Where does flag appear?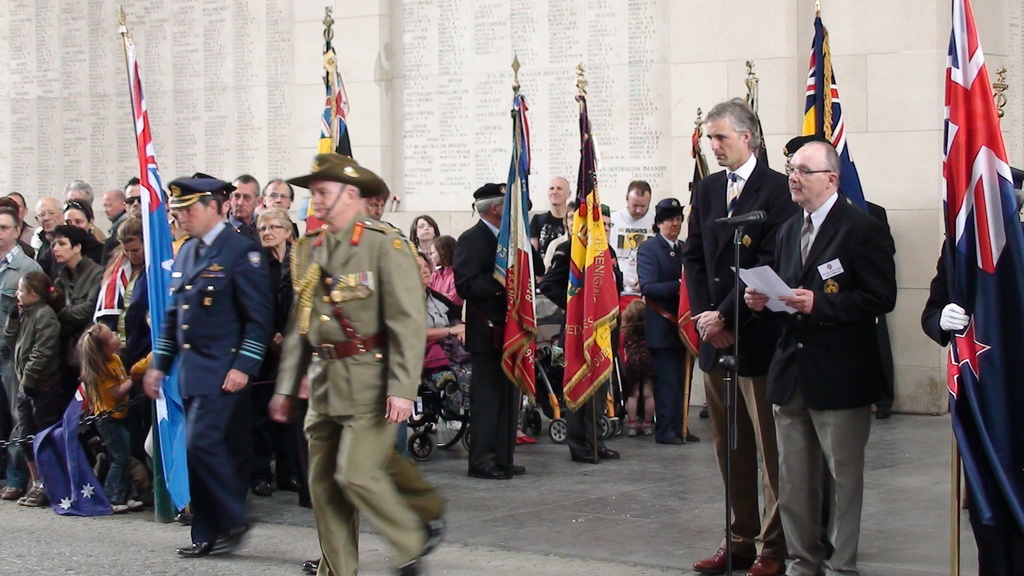
Appears at [124,27,195,522].
